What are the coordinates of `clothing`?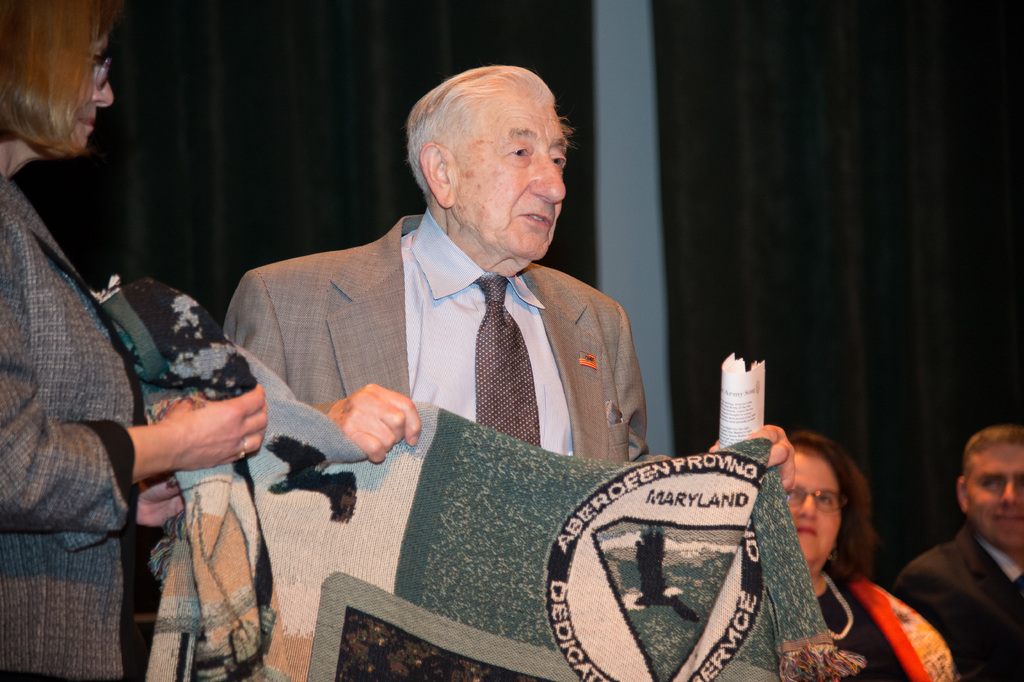
detection(888, 538, 1023, 681).
